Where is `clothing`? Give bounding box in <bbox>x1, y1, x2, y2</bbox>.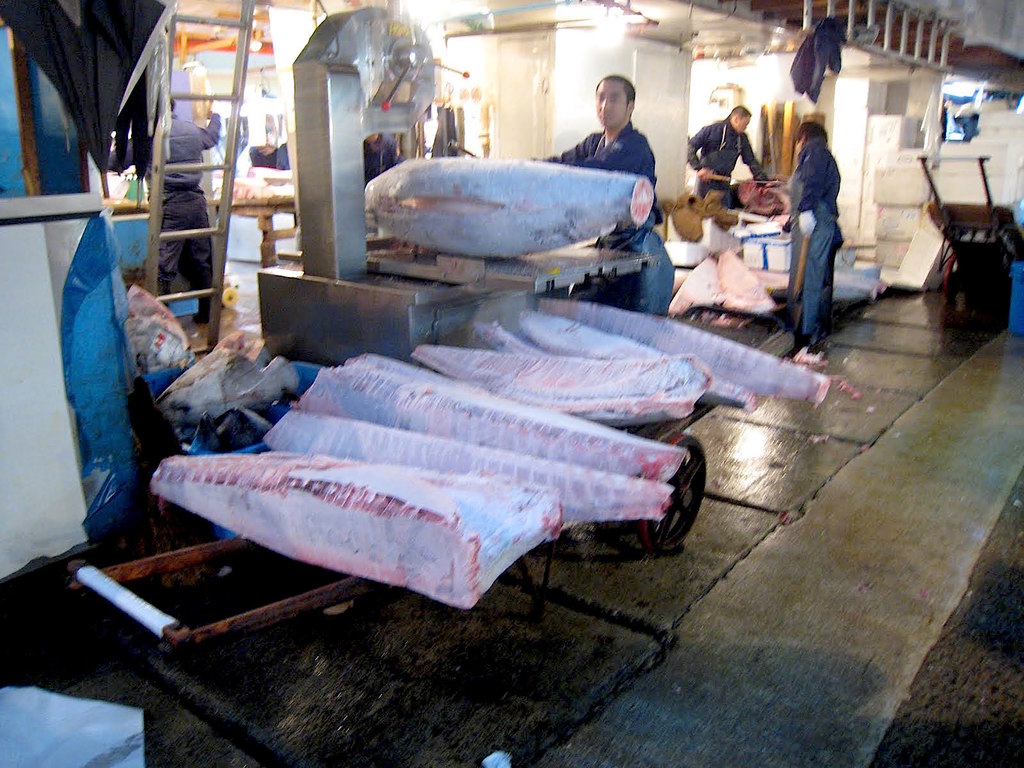
<bbox>103, 109, 221, 316</bbox>.
